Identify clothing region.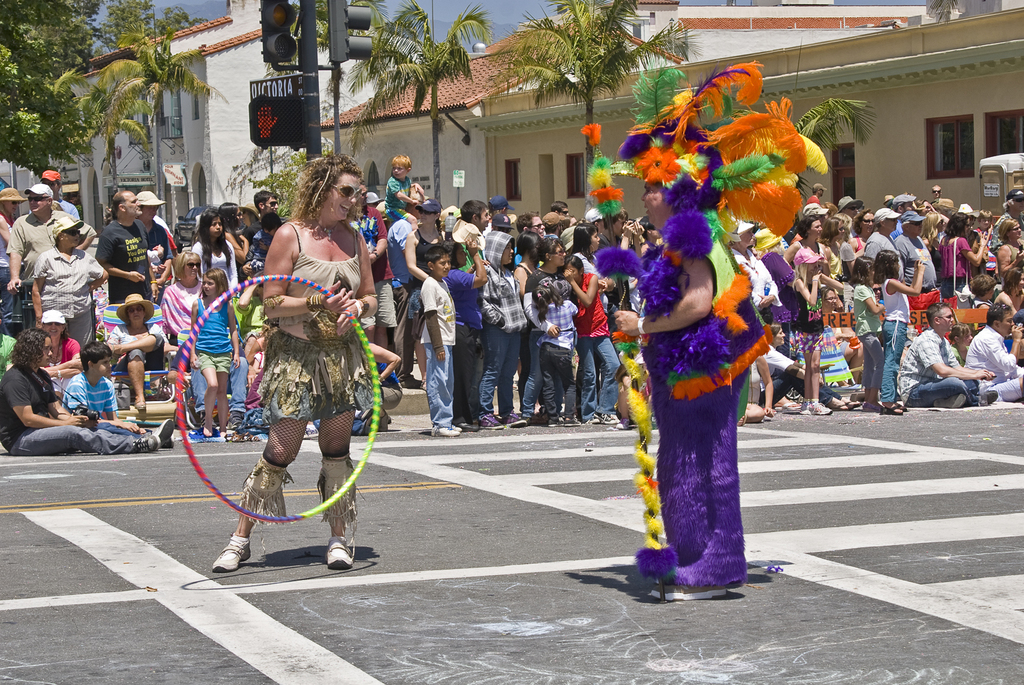
Region: 139 215 175 281.
